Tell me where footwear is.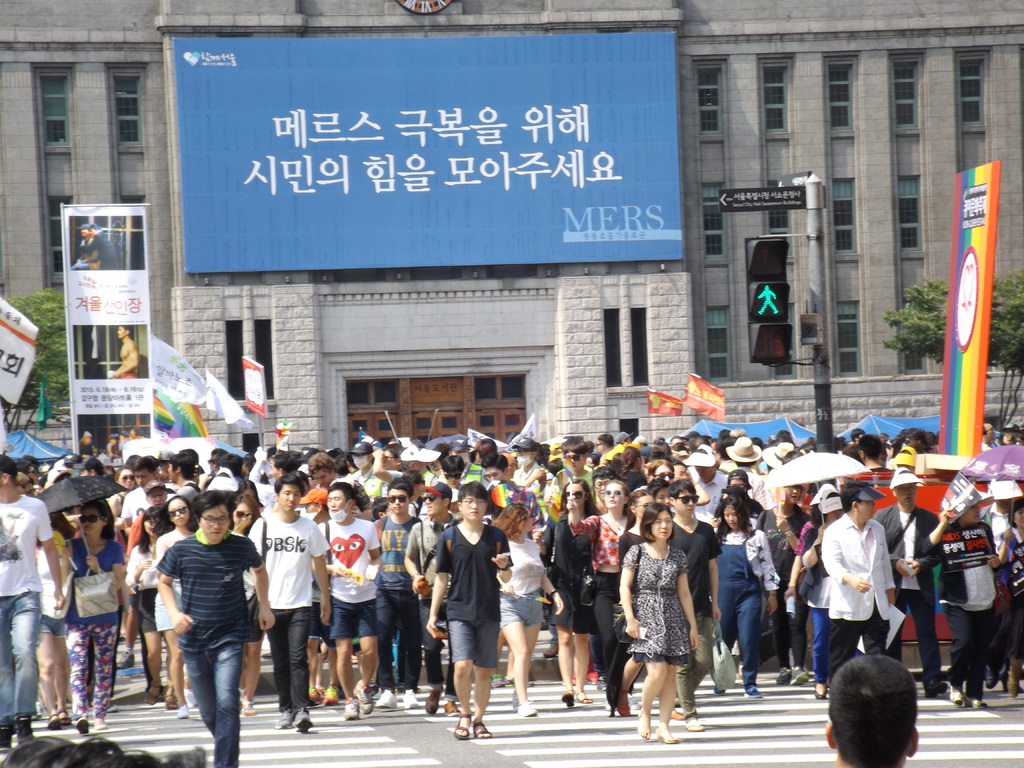
footwear is at [left=144, top=678, right=166, bottom=706].
